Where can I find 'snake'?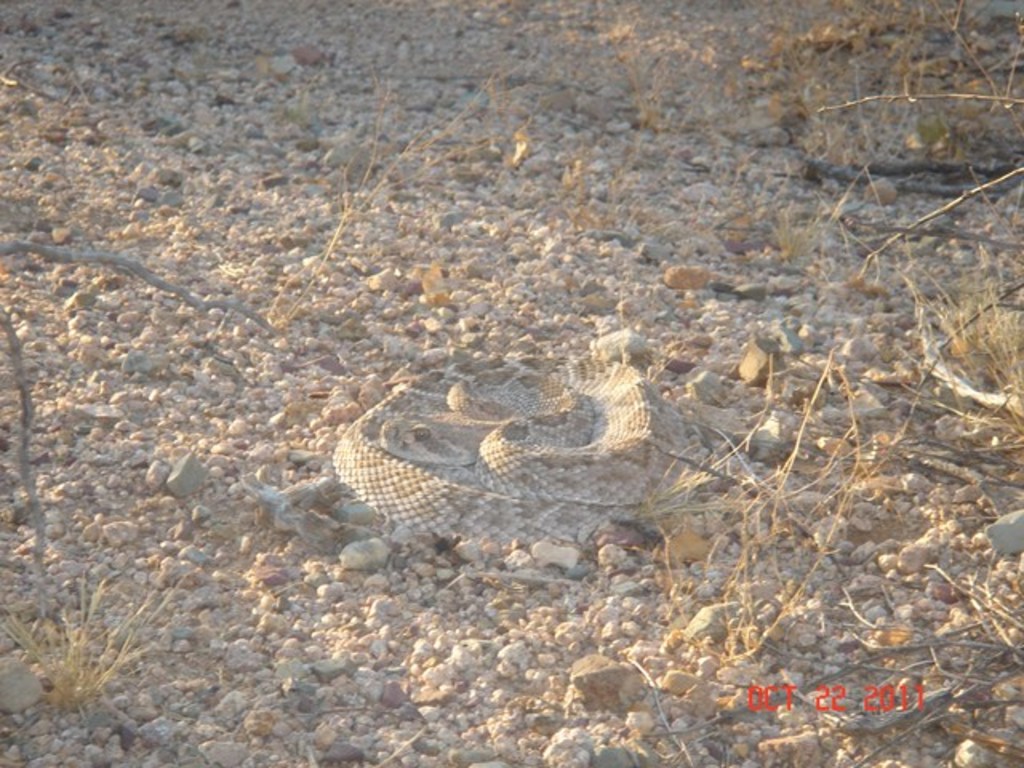
You can find it at (left=328, top=355, right=717, bottom=547).
